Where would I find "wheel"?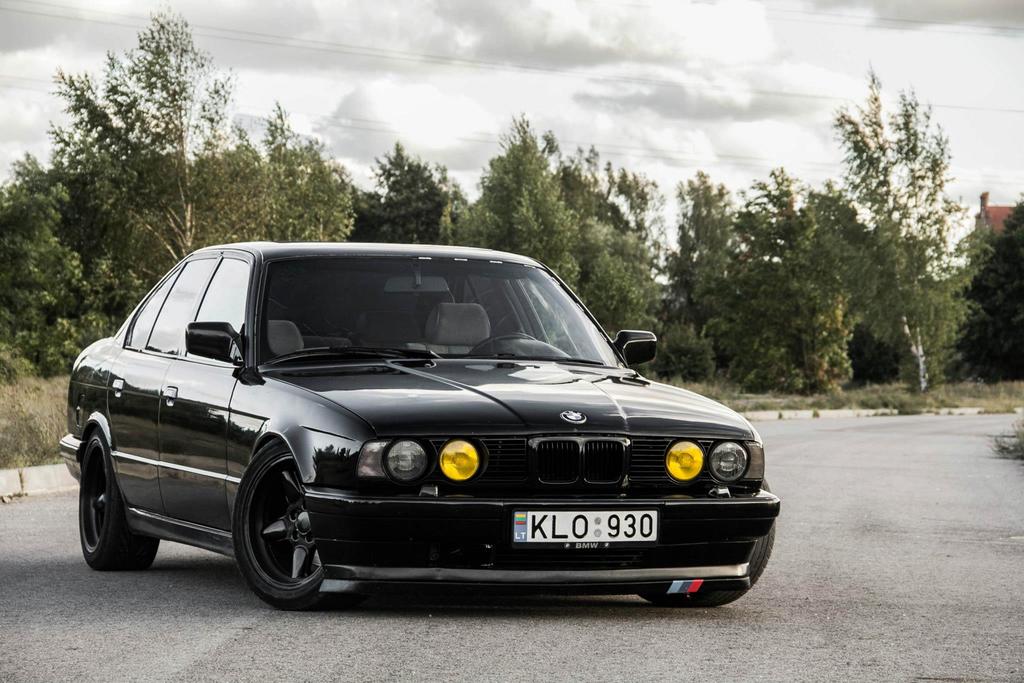
At bbox=[639, 474, 775, 607].
